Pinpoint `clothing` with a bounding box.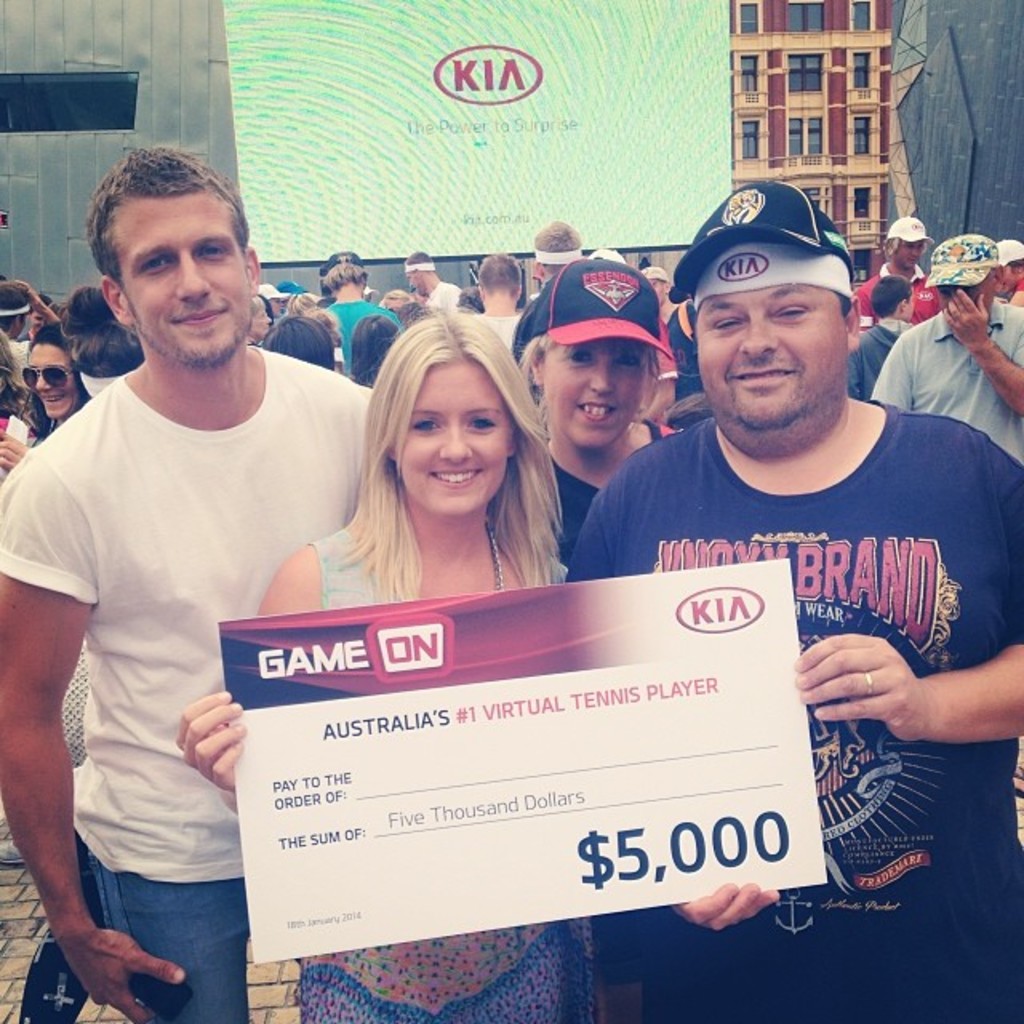
[589,331,1003,886].
